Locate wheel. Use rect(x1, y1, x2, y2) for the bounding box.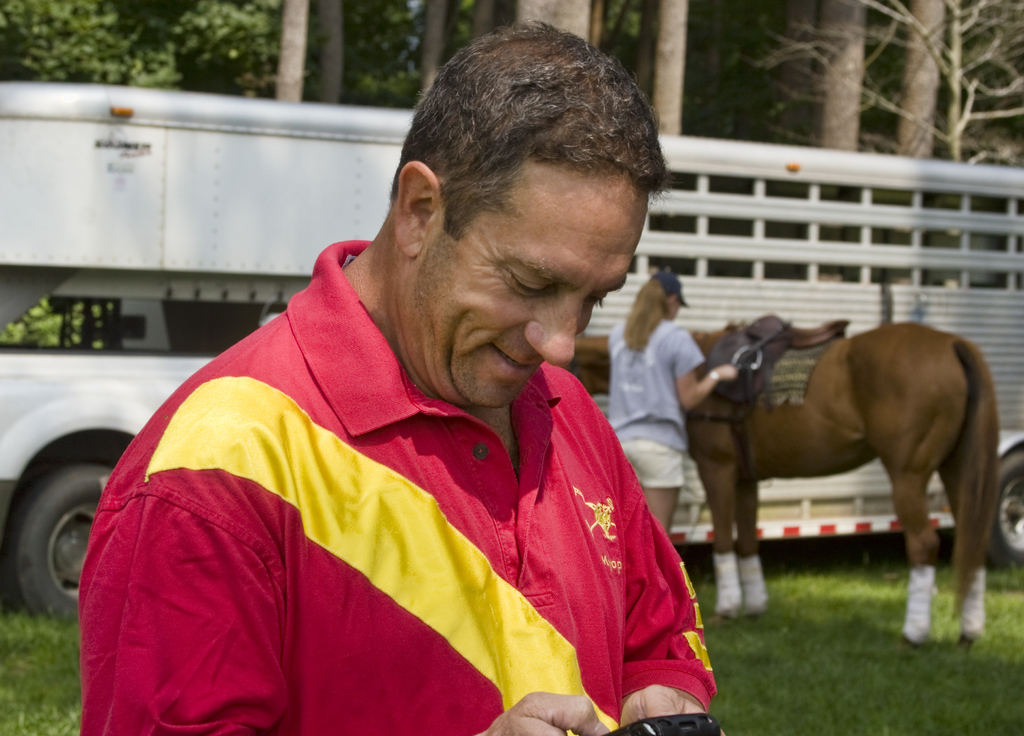
rect(991, 435, 1023, 575).
